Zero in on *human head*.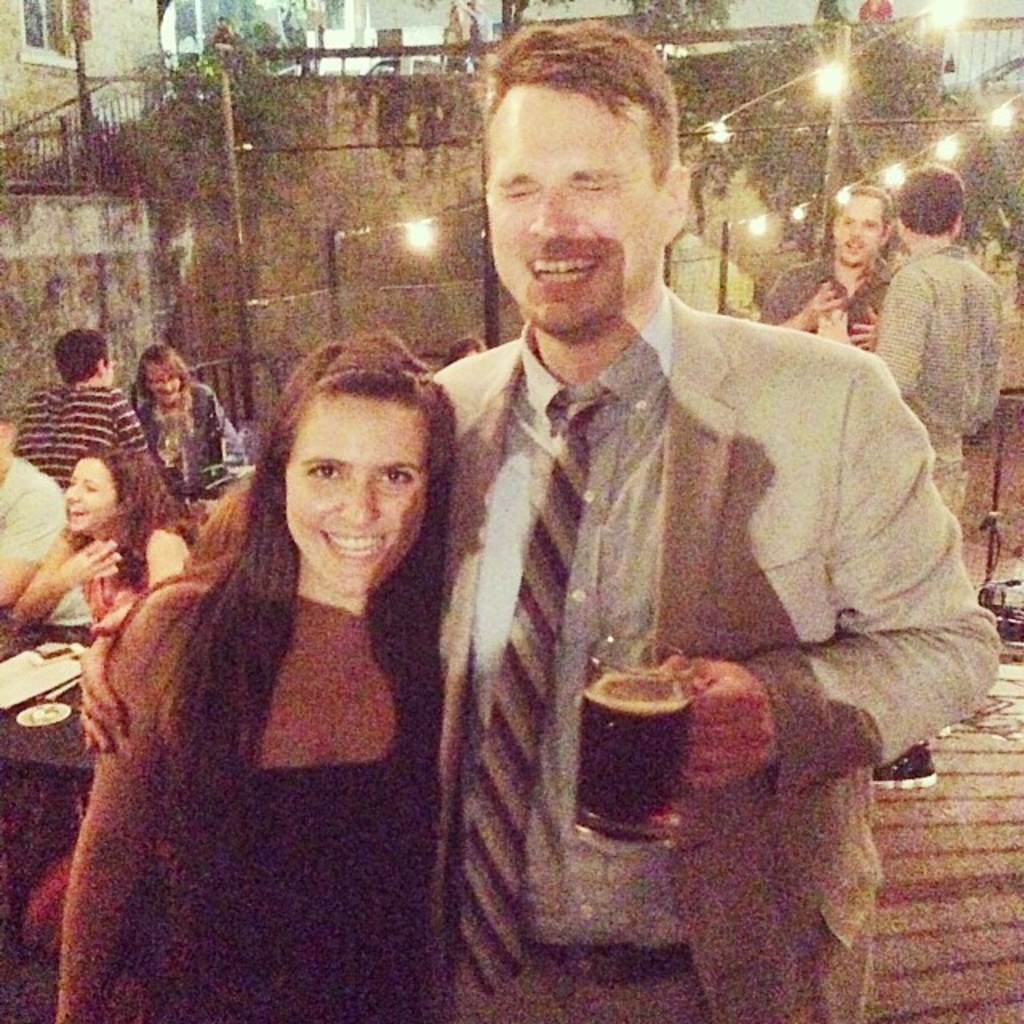
Zeroed in: [left=486, top=19, right=686, bottom=336].
